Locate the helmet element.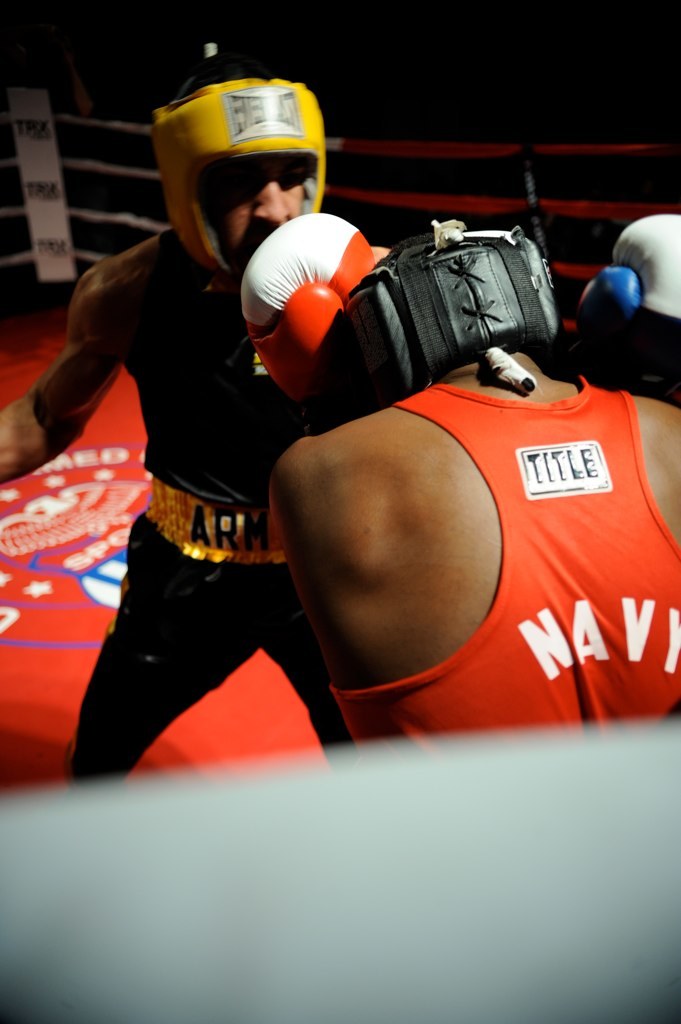
Element bbox: <box>153,42,324,306</box>.
